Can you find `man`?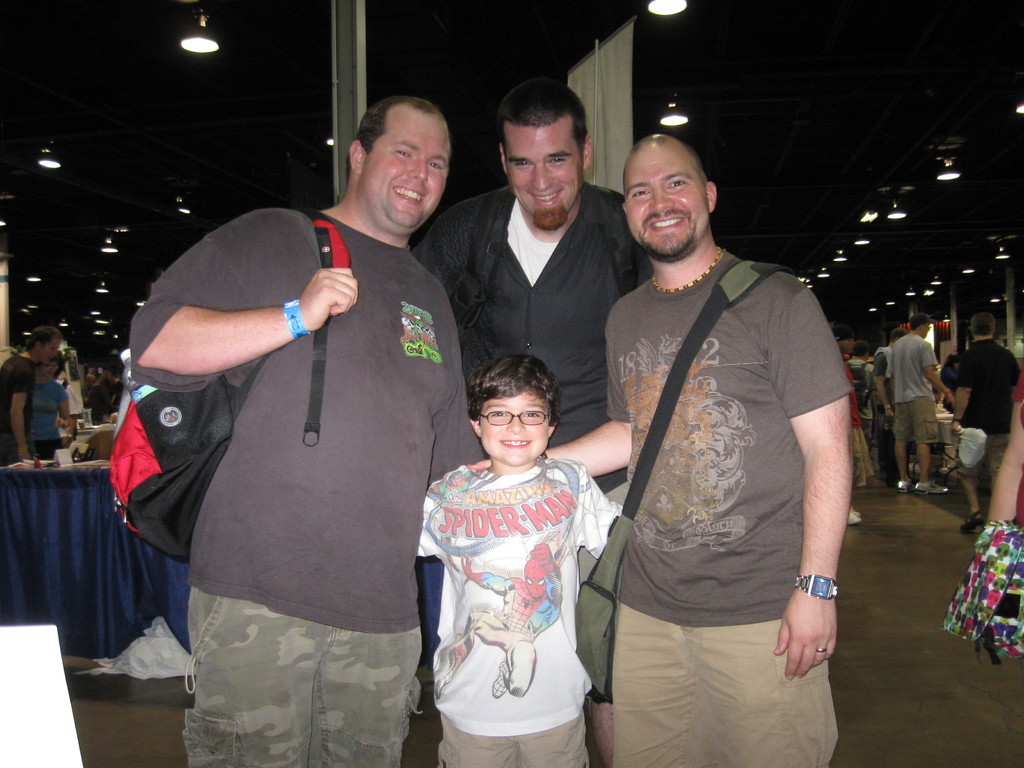
Yes, bounding box: bbox=(870, 333, 904, 483).
